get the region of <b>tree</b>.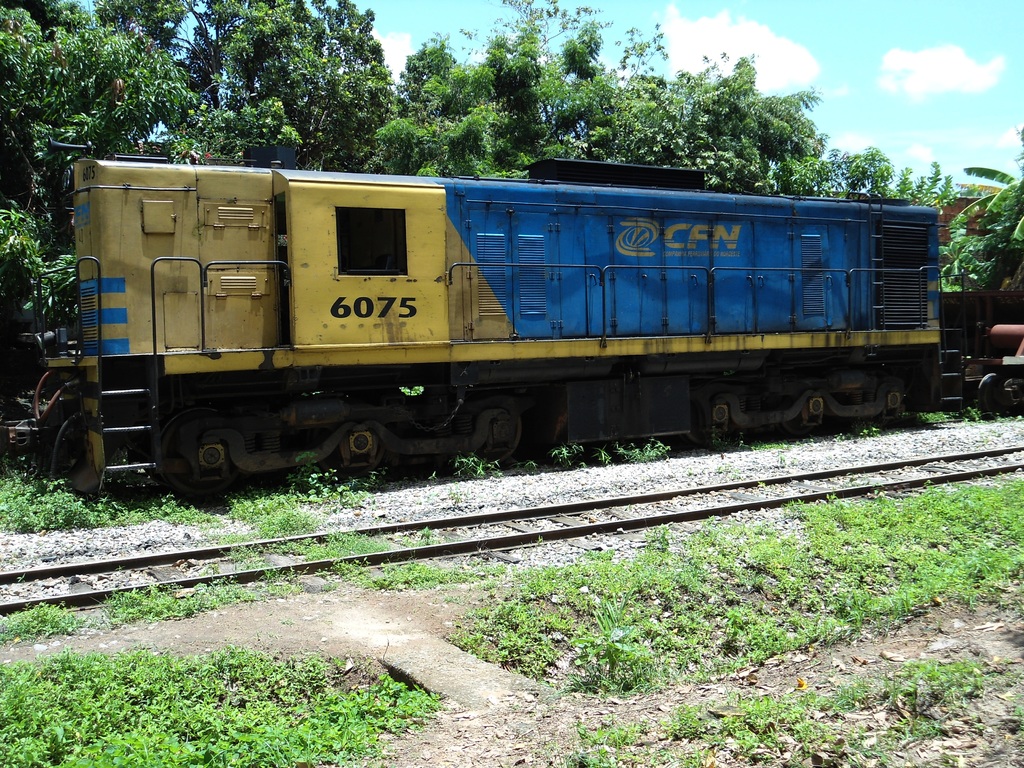
crop(192, 0, 402, 173).
